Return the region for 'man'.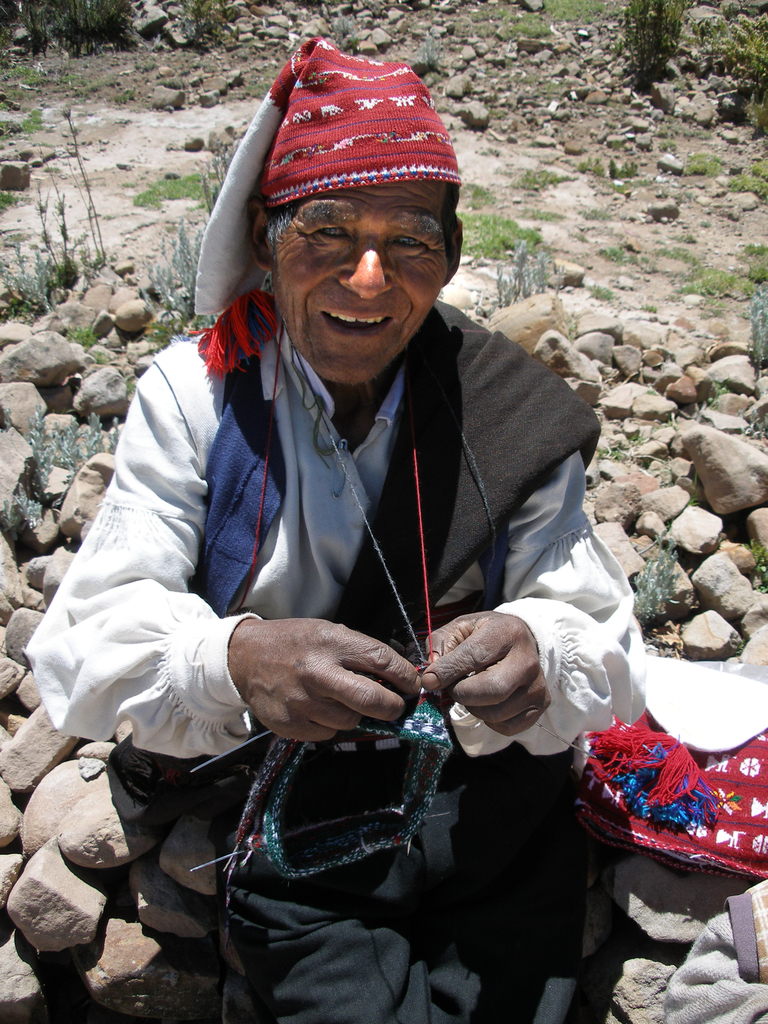
[92, 109, 648, 1004].
